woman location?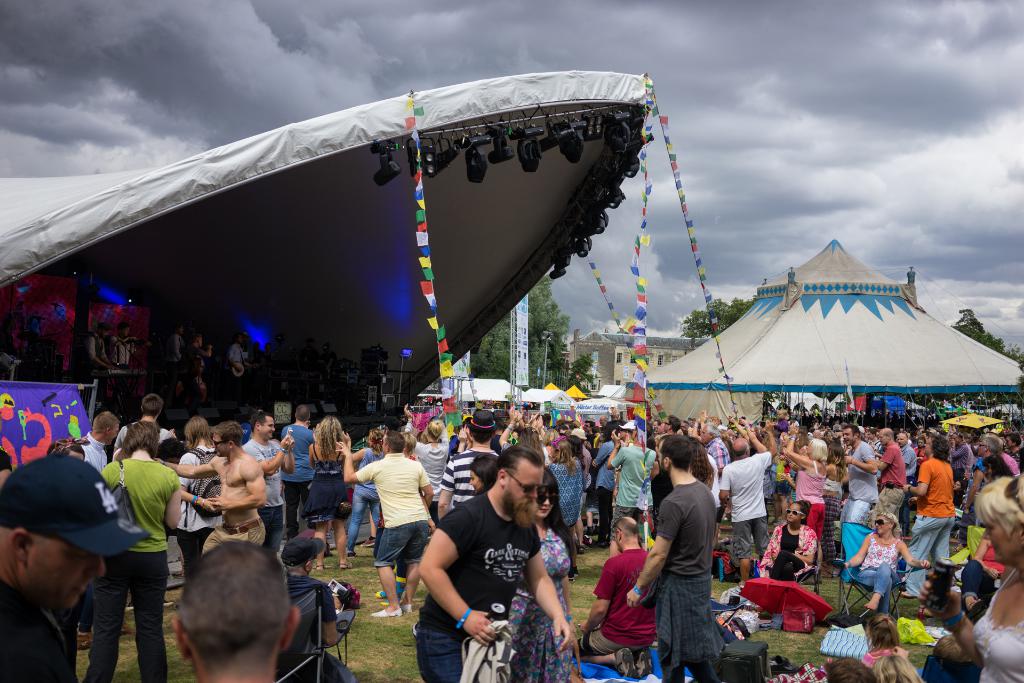
{"x1": 783, "y1": 423, "x2": 830, "y2": 584}
